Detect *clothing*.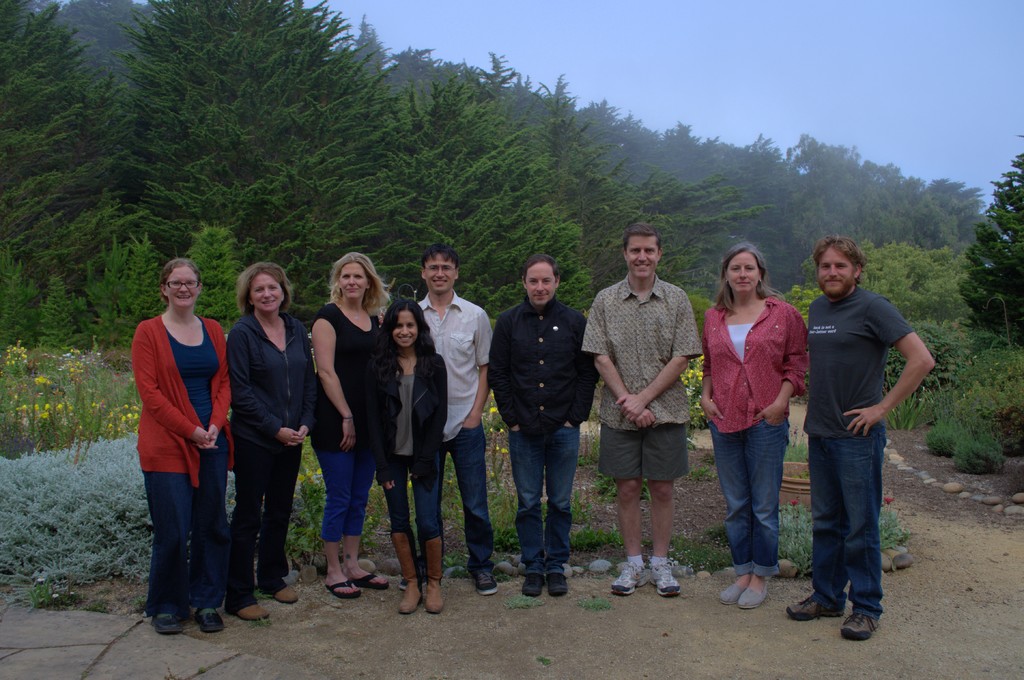
Detected at 490 291 604 575.
